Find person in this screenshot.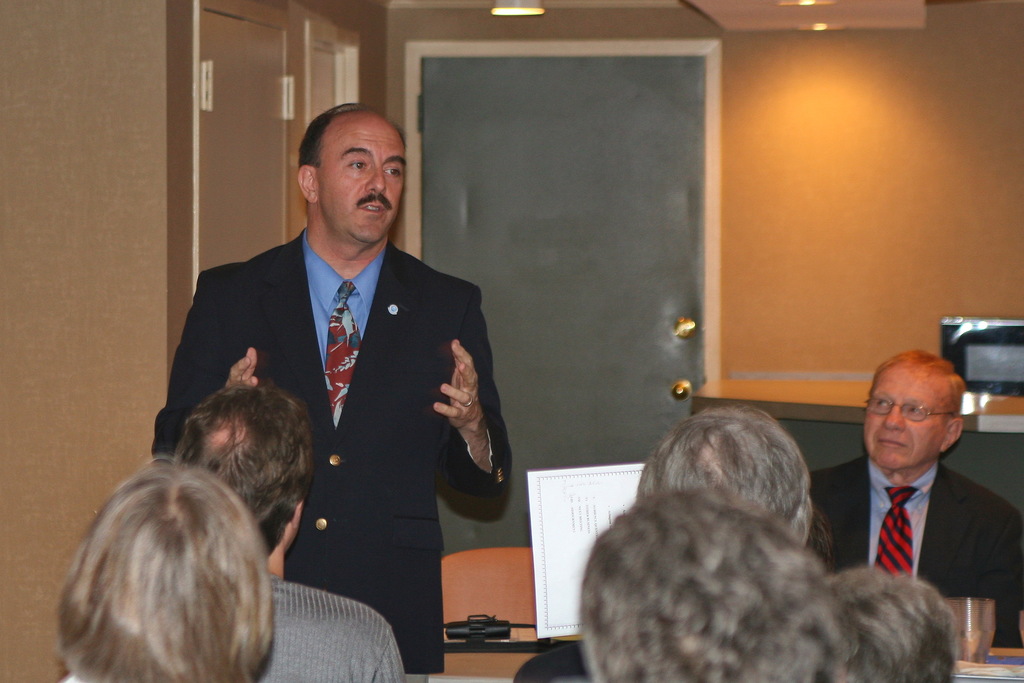
The bounding box for person is 60 460 266 682.
